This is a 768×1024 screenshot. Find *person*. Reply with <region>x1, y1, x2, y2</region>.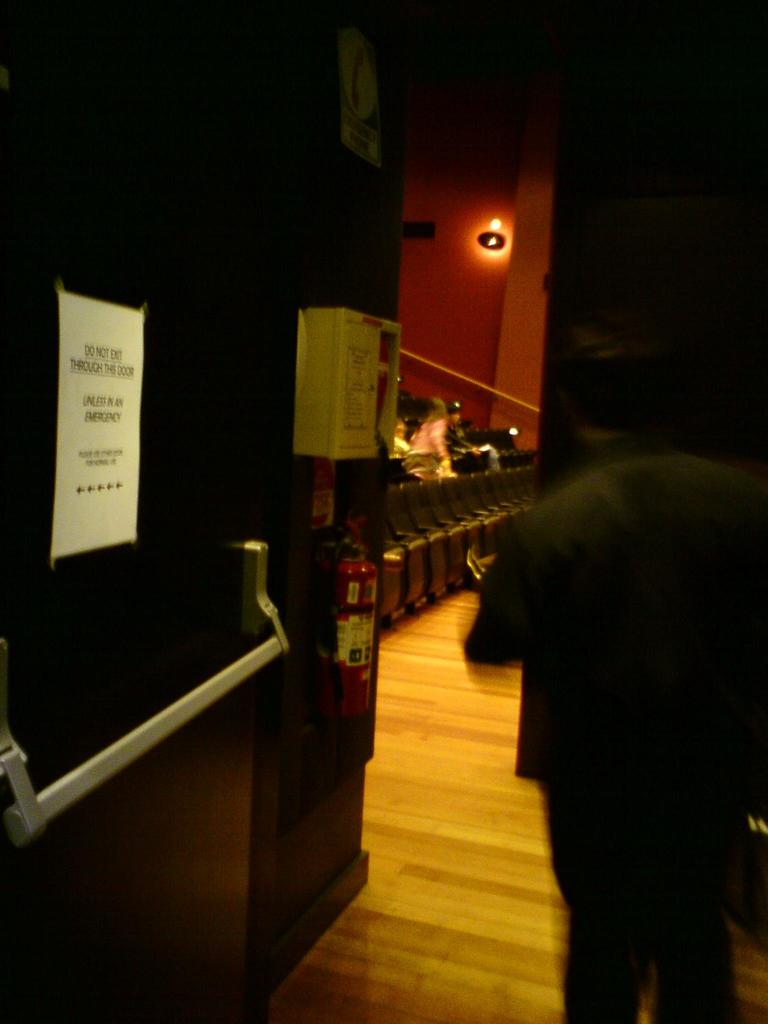
<region>444, 399, 487, 470</region>.
